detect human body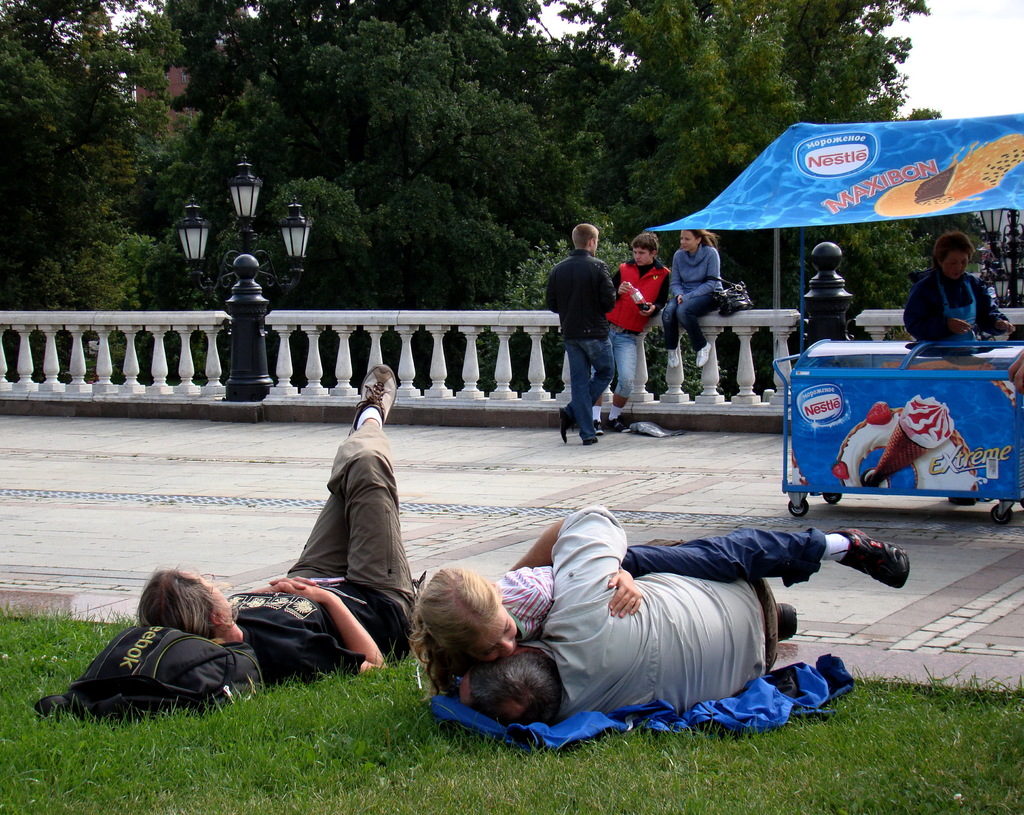
486, 519, 916, 647
